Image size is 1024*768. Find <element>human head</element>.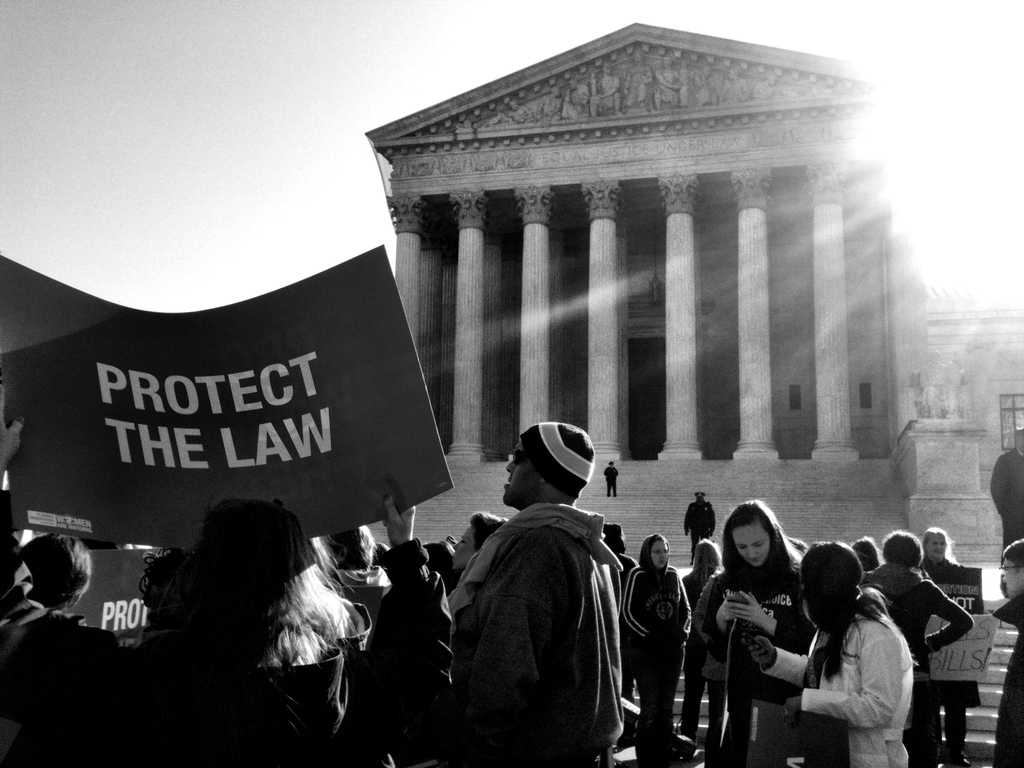
[1001, 540, 1023, 600].
